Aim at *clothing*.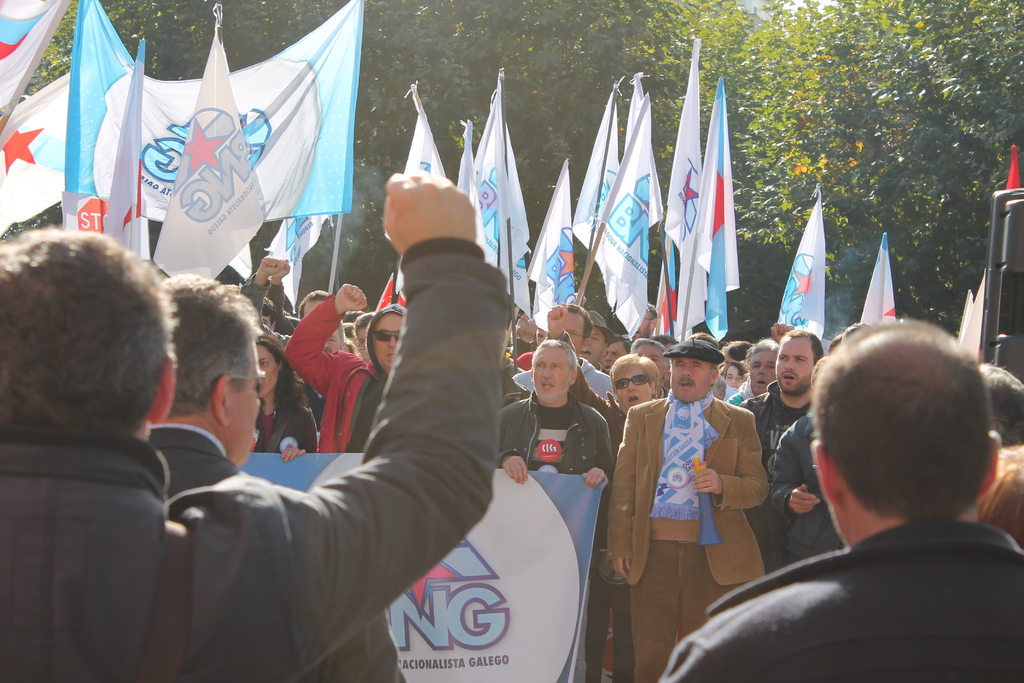
Aimed at [493,389,611,478].
